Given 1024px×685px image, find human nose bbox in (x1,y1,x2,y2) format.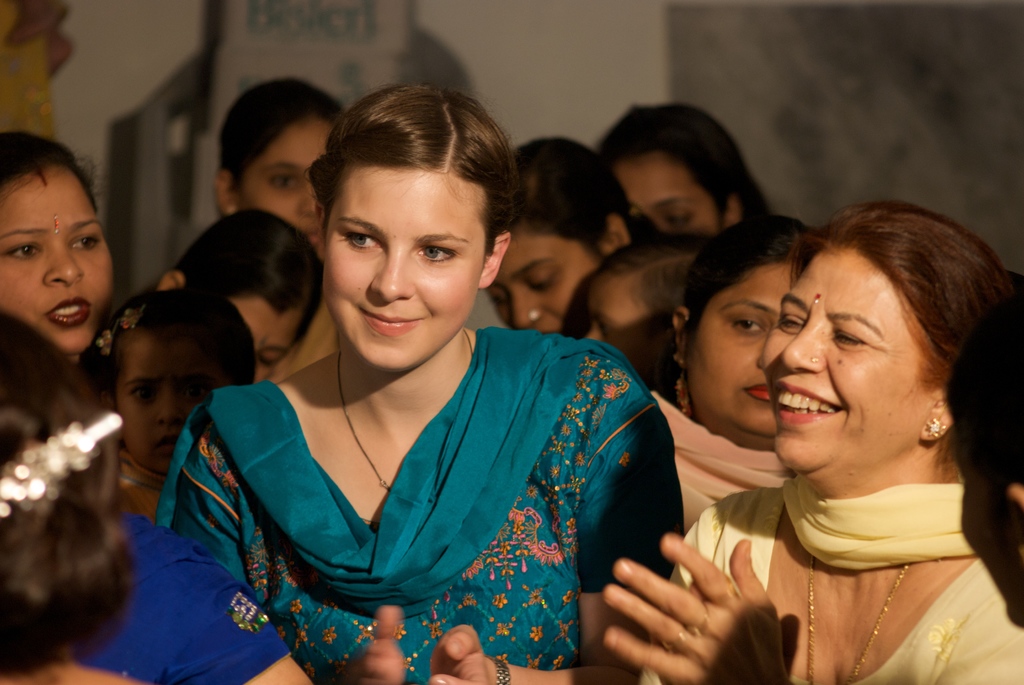
(300,183,319,216).
